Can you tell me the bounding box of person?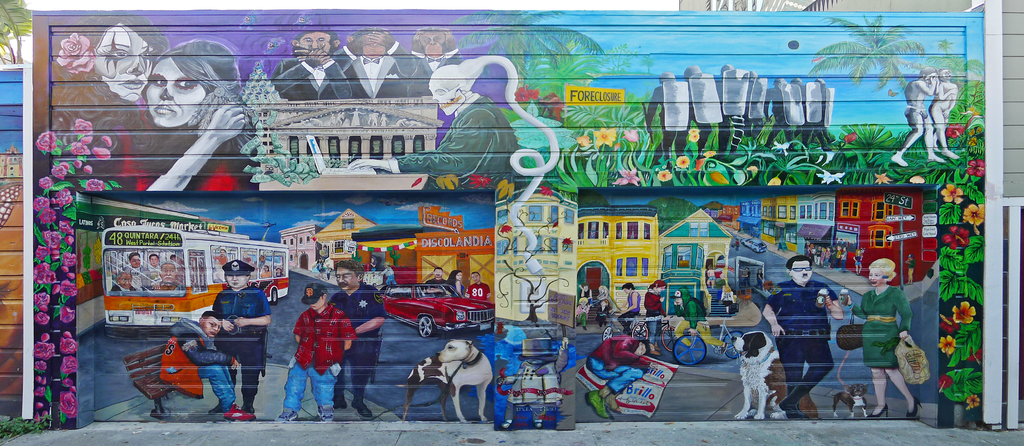
BBox(207, 257, 267, 417).
